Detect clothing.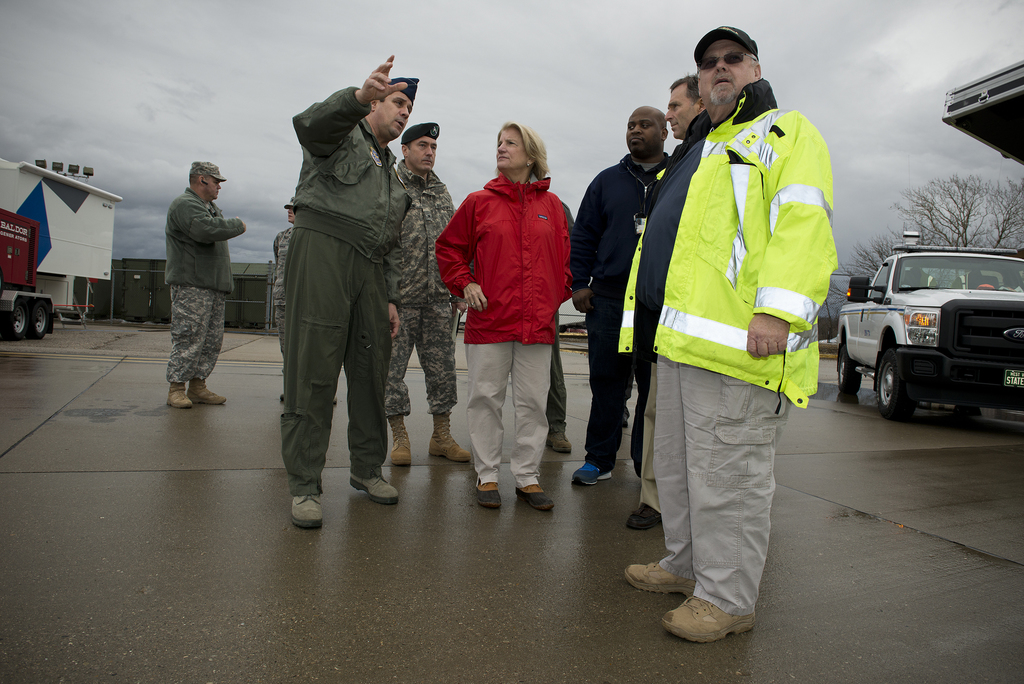
Detected at BBox(652, 77, 844, 619).
